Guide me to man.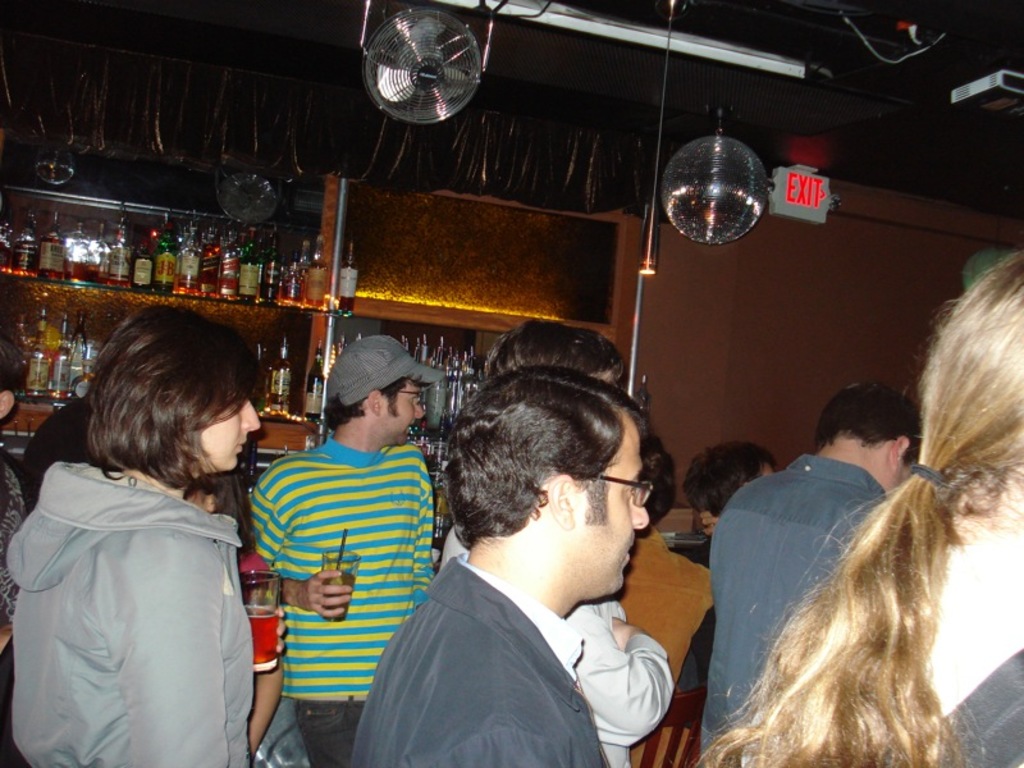
Guidance: {"left": 443, "top": 316, "right": 678, "bottom": 767}.
